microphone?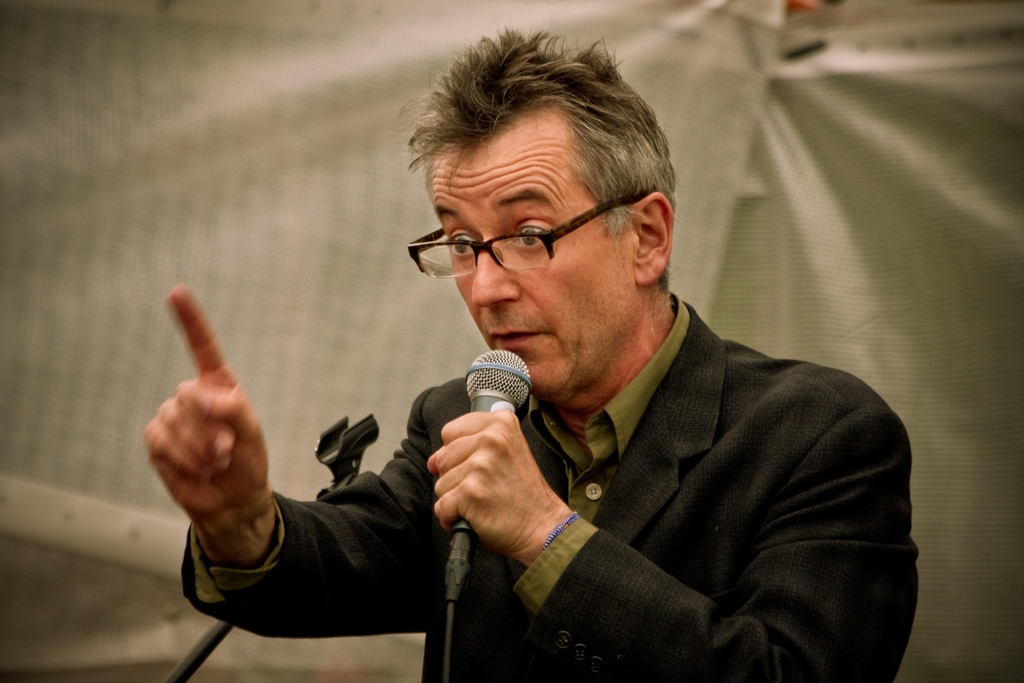
<box>439,346,535,625</box>
